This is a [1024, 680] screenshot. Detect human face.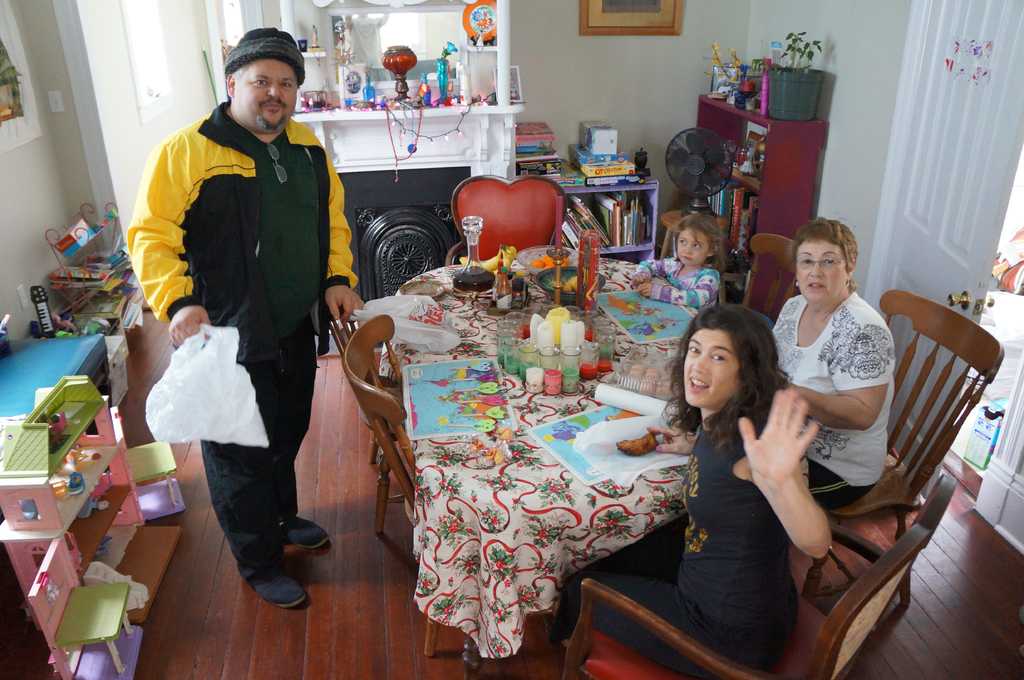
rect(674, 228, 710, 262).
